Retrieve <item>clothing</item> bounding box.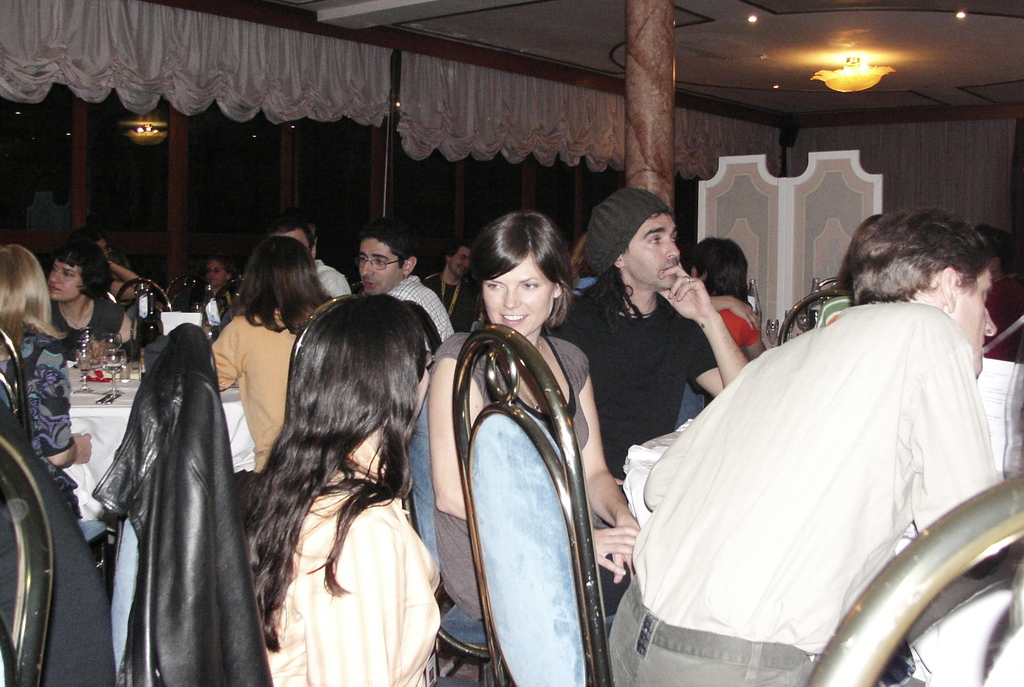
Bounding box: [312,255,349,296].
